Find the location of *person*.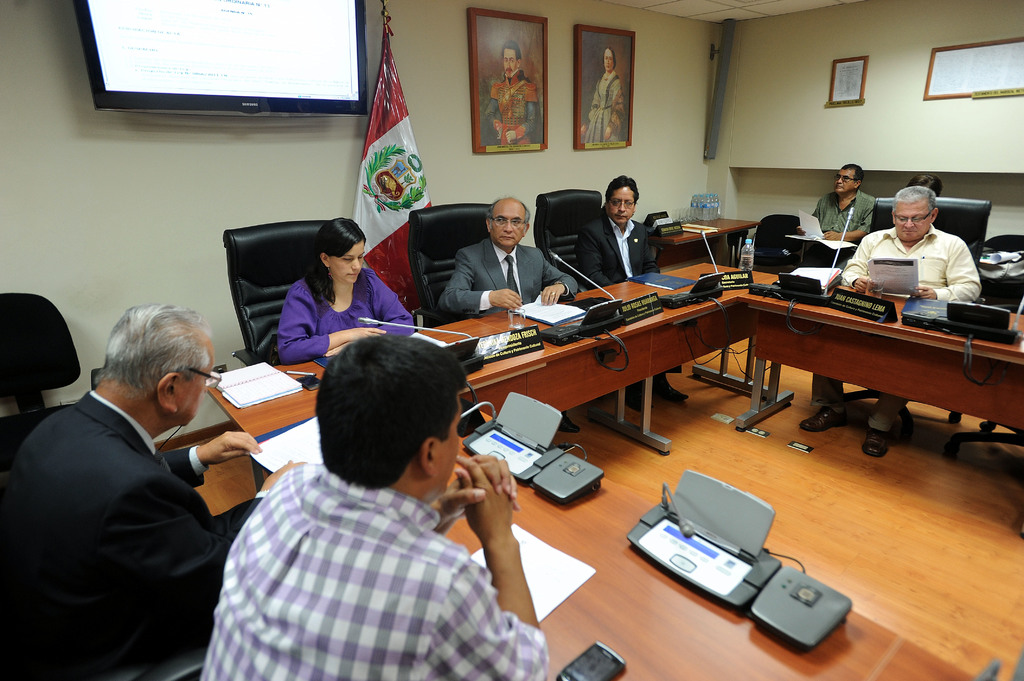
Location: bbox=[851, 179, 982, 323].
